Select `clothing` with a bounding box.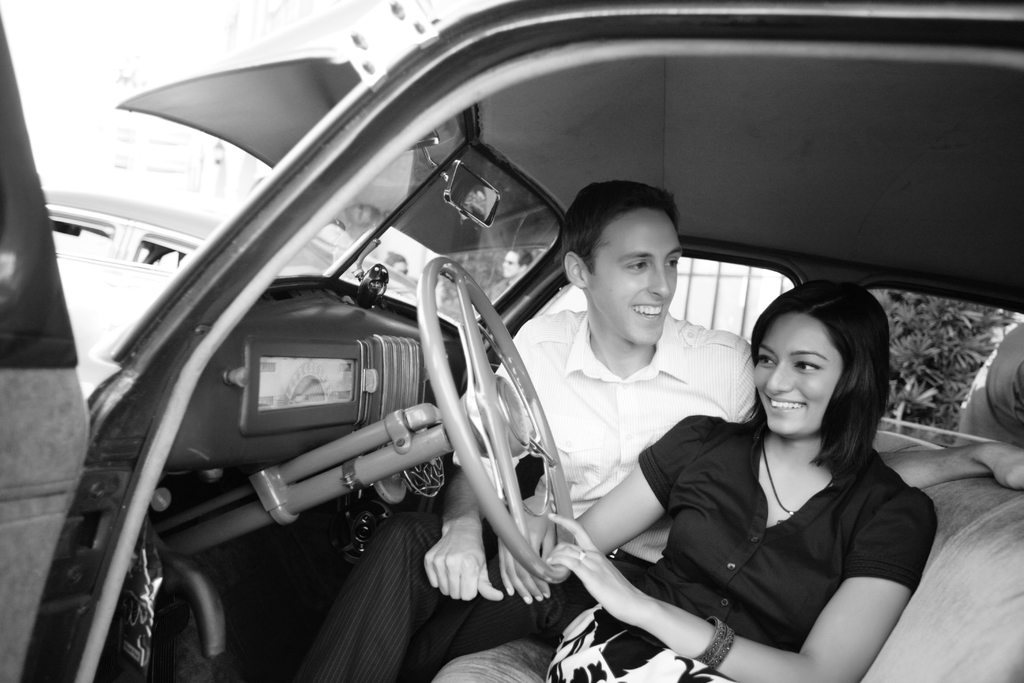
[553, 406, 940, 682].
